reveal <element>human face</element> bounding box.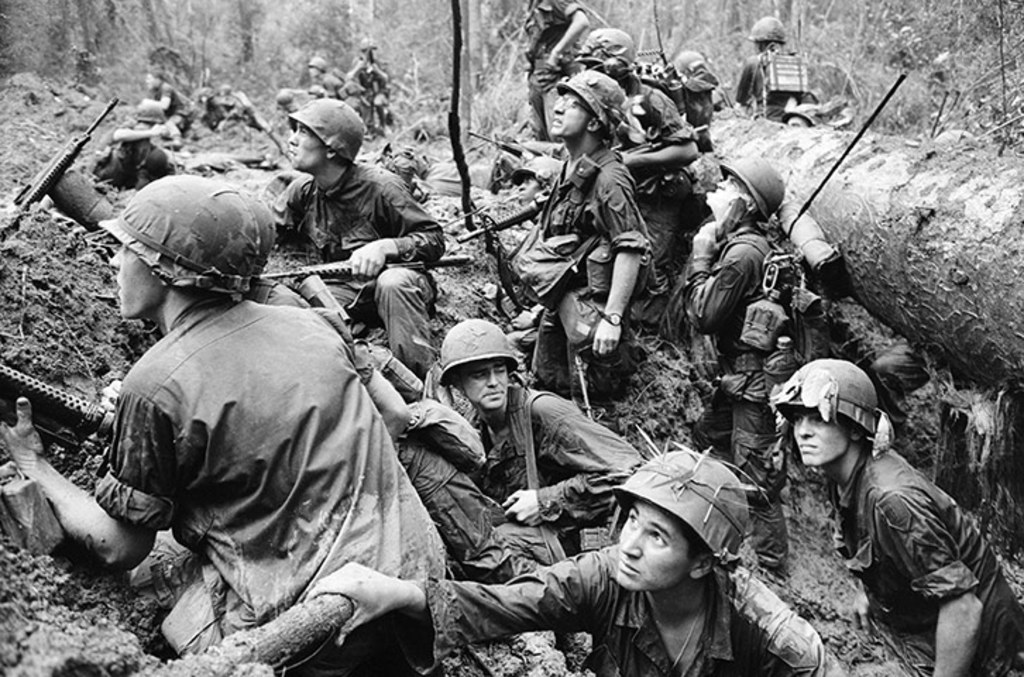
Revealed: select_region(547, 92, 591, 138).
